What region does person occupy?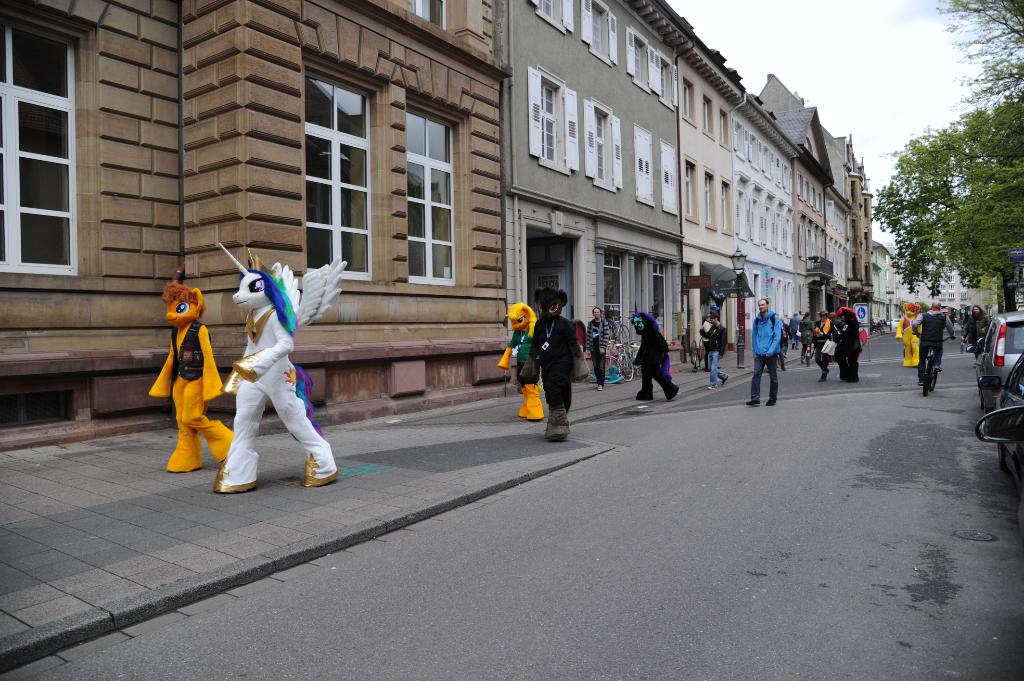
(x1=963, y1=300, x2=993, y2=357).
